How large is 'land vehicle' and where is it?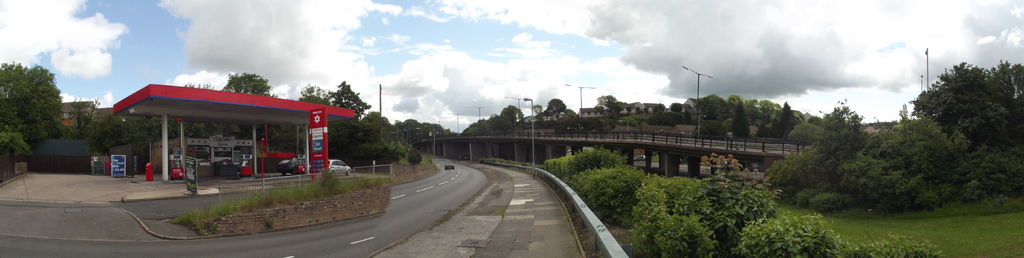
Bounding box: (442,160,455,172).
